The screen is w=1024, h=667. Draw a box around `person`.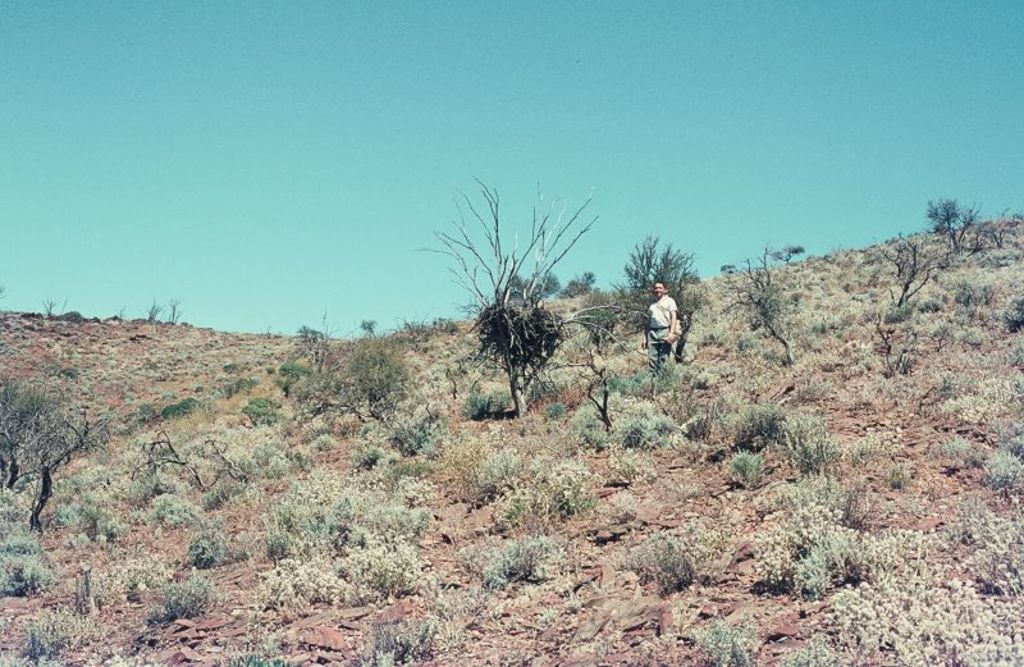
<box>650,270,696,375</box>.
